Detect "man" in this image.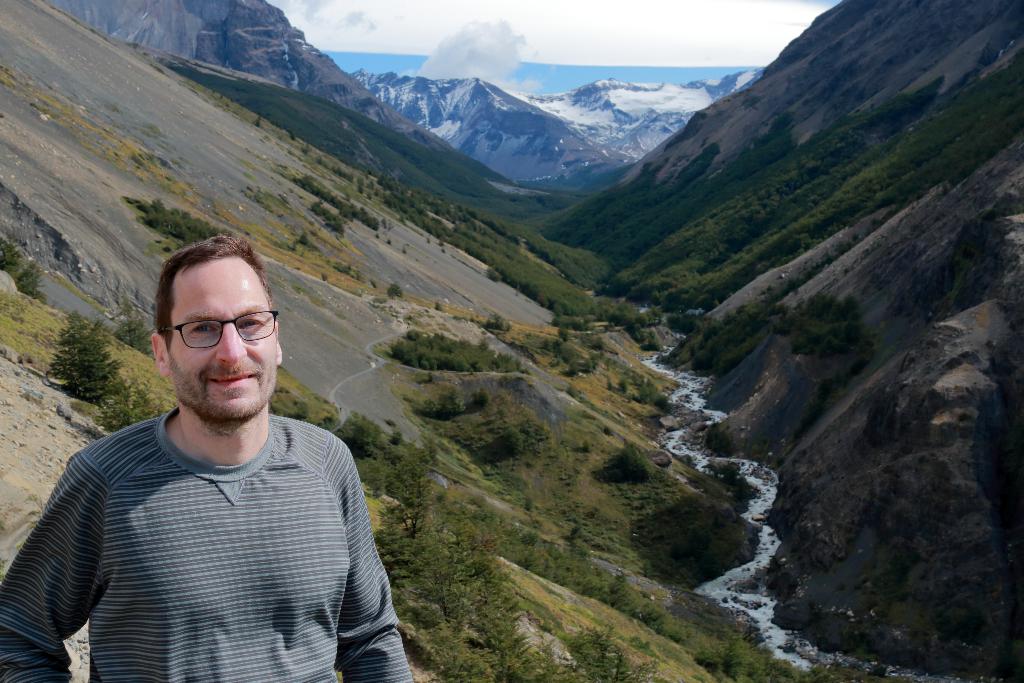
Detection: (3,239,427,682).
